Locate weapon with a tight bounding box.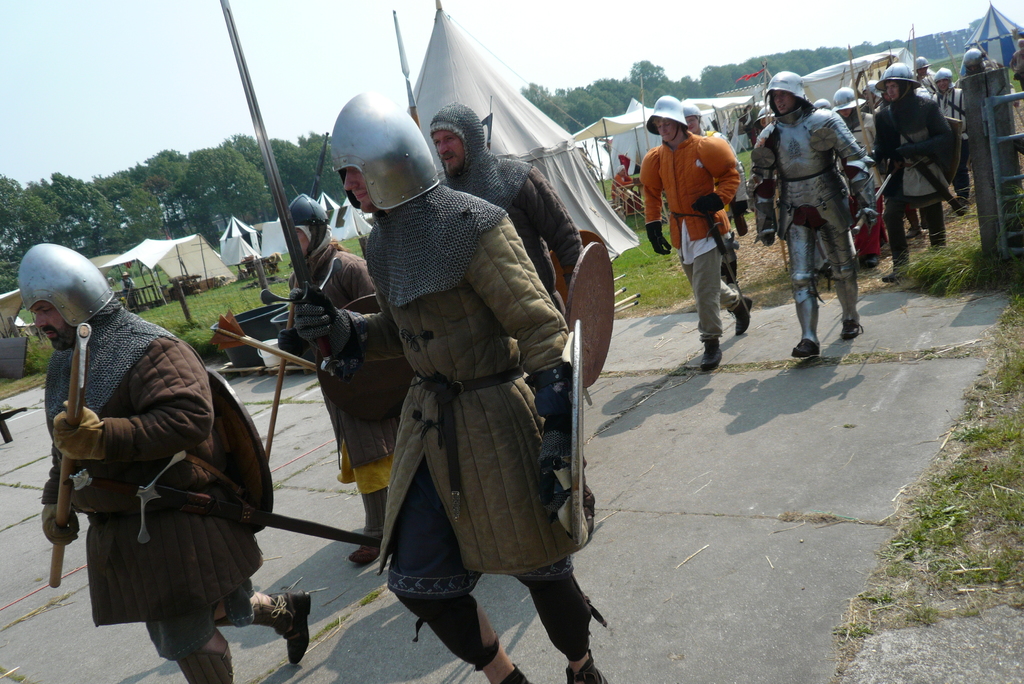
bbox=[263, 130, 328, 465].
